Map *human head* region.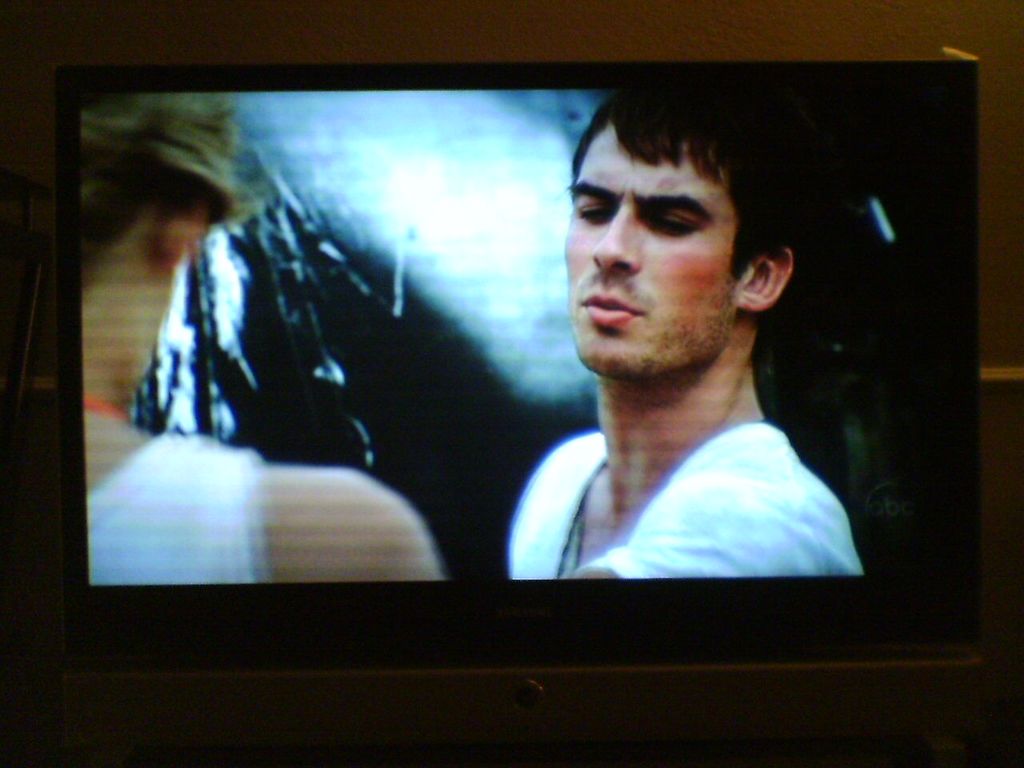
Mapped to 79, 90, 238, 392.
